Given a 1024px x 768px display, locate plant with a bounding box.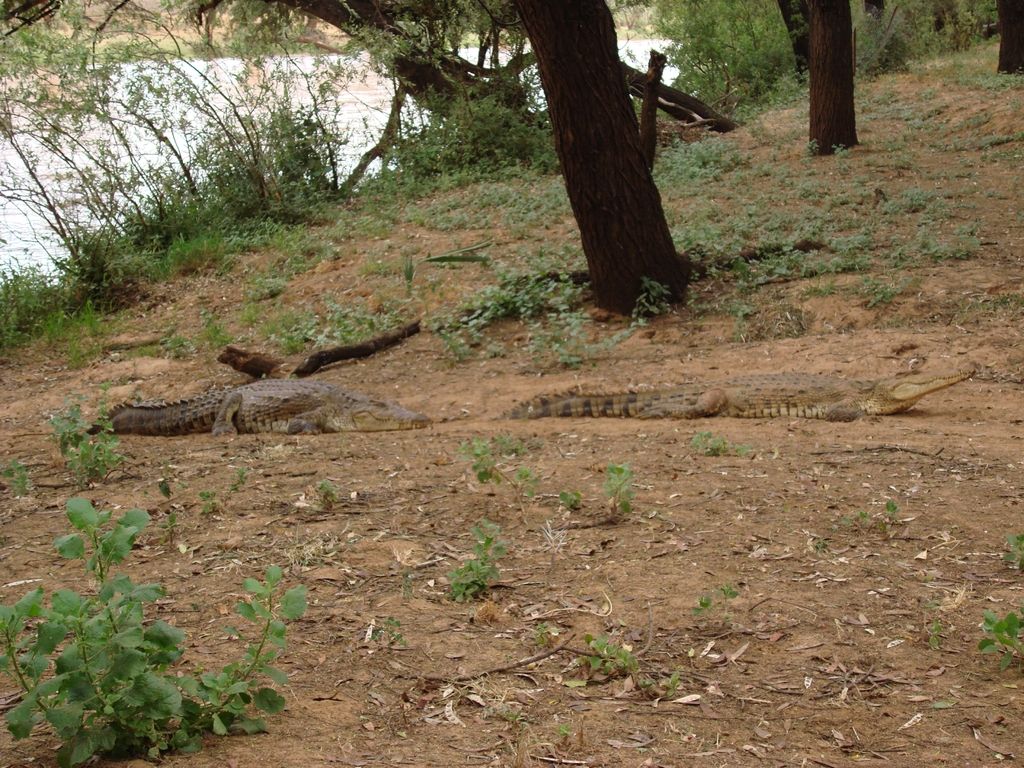
Located: bbox=(598, 462, 639, 525).
